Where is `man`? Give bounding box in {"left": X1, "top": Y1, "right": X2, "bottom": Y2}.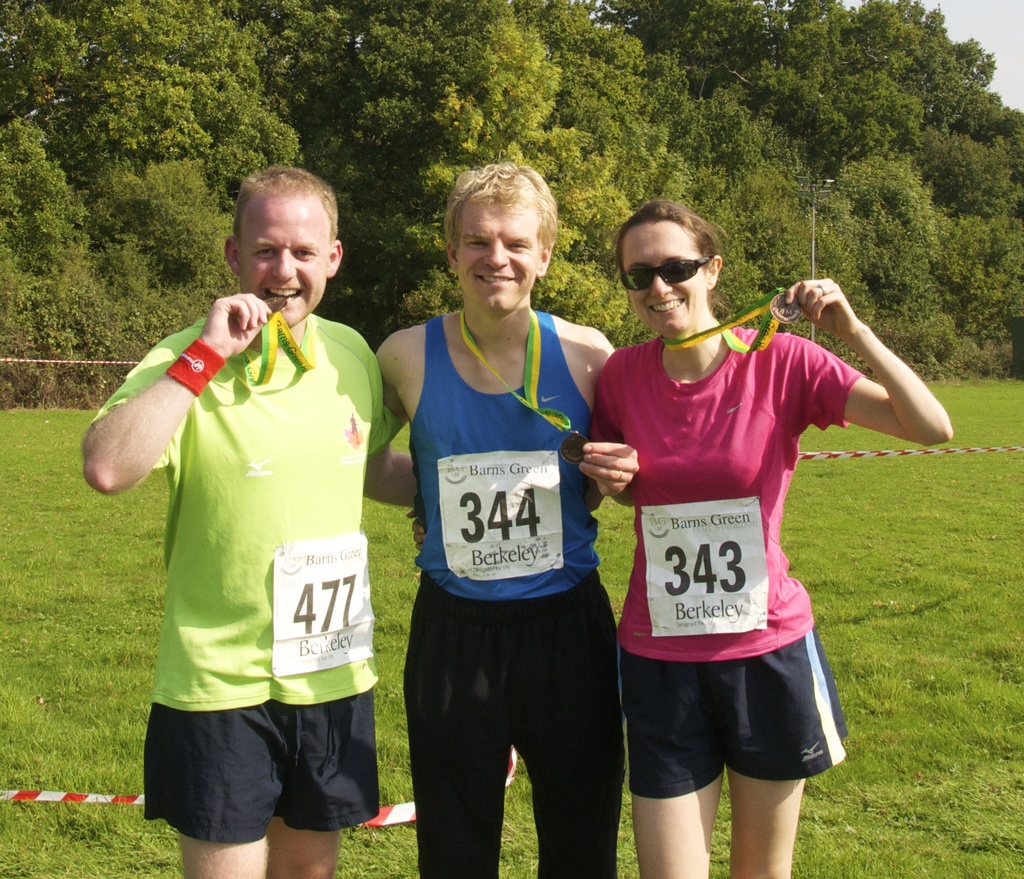
{"left": 99, "top": 198, "right": 396, "bottom": 855}.
